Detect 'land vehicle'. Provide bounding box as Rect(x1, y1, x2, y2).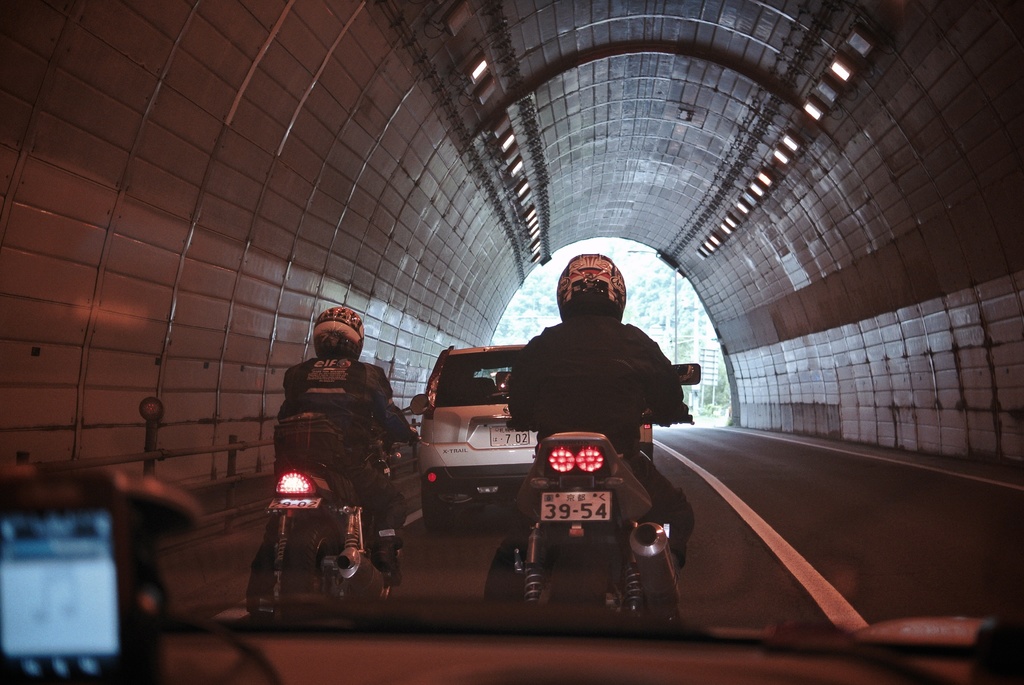
Rect(417, 345, 654, 526).
